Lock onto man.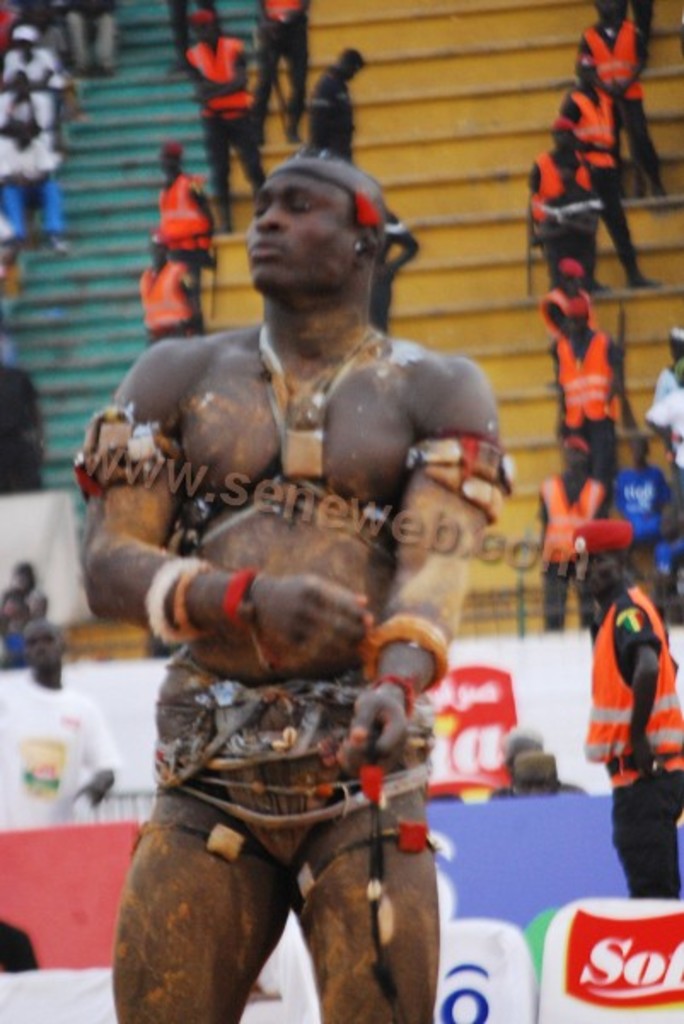
Locked: bbox(527, 114, 619, 317).
